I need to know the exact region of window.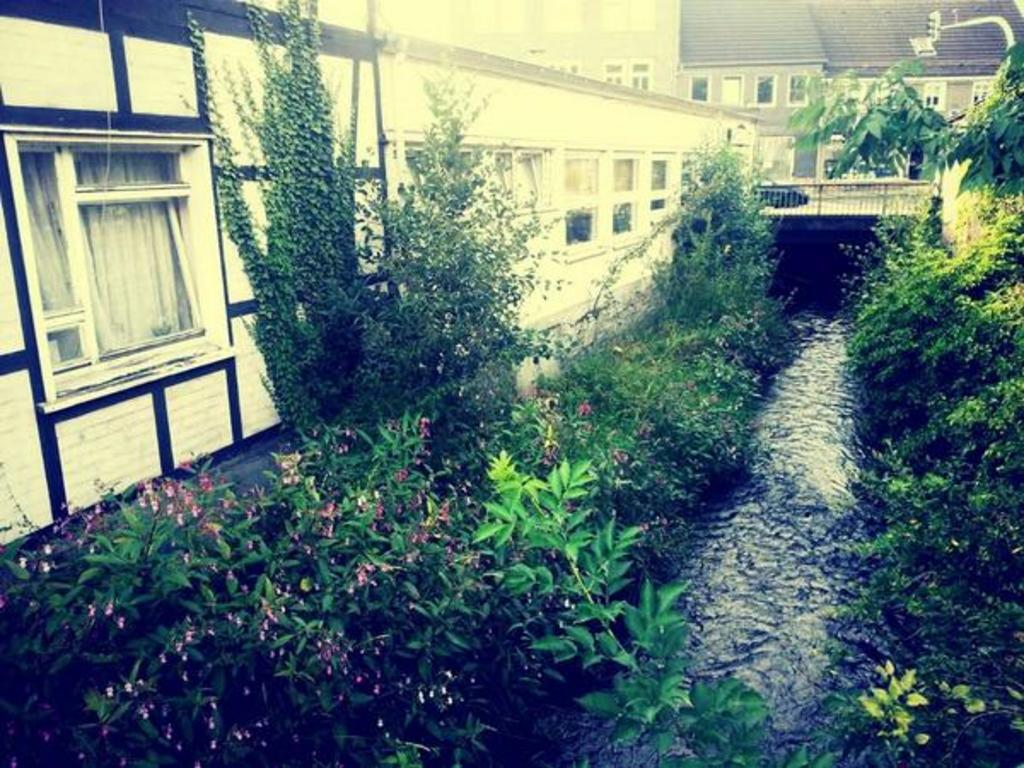
Region: 645 155 669 227.
